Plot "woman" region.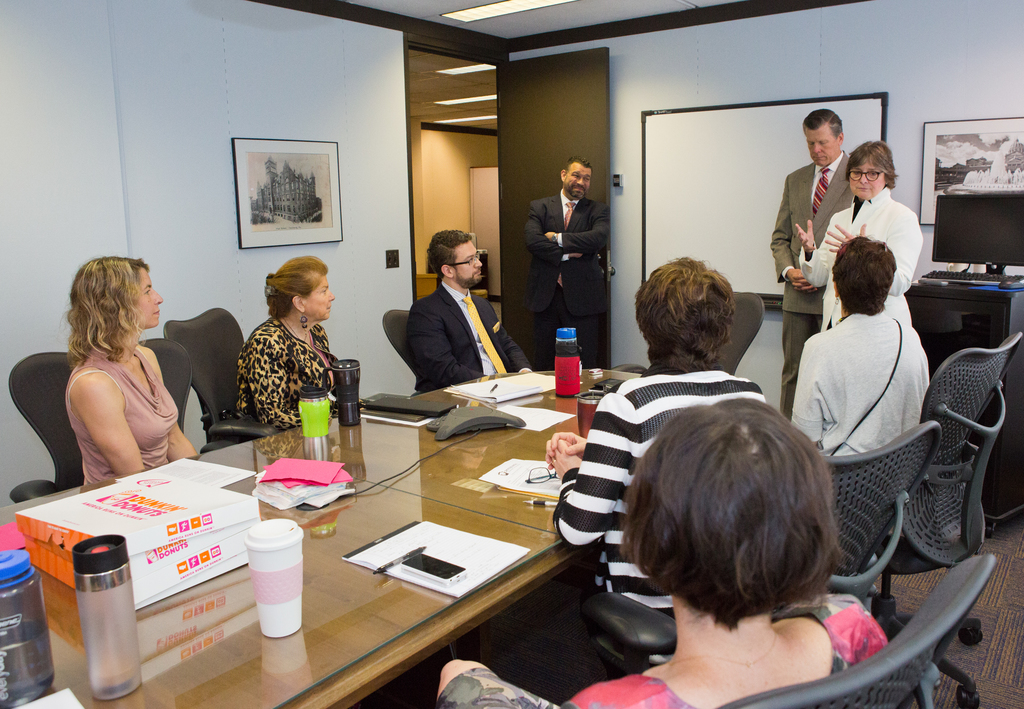
Plotted at [left=790, top=139, right=918, bottom=325].
